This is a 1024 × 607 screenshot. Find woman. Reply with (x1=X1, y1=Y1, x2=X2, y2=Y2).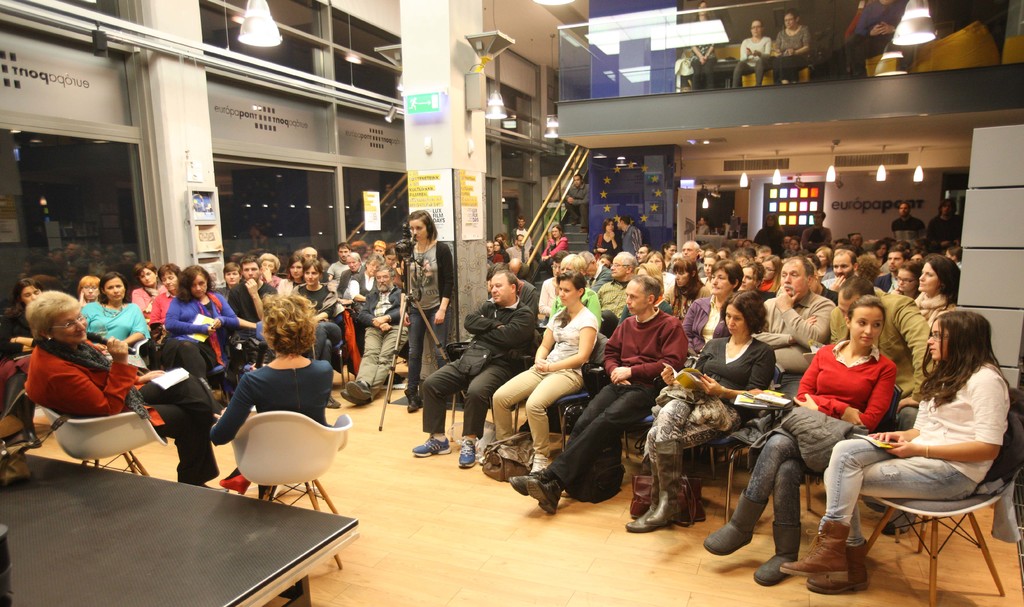
(x1=733, y1=261, x2=767, y2=292).
